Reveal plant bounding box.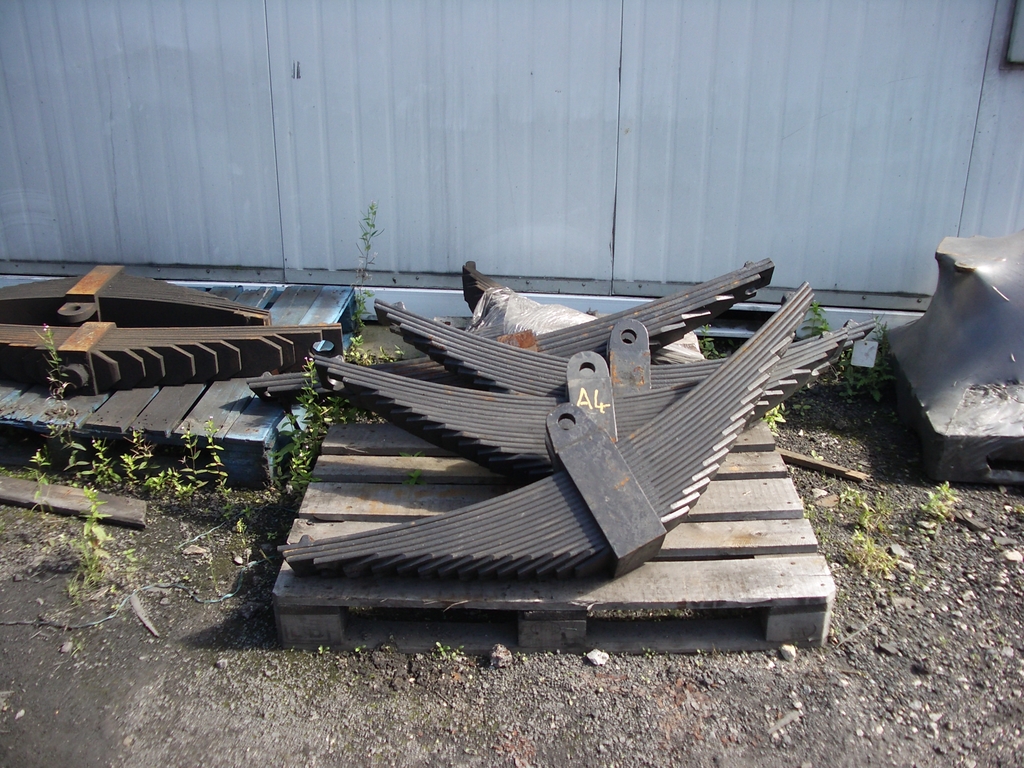
Revealed: pyautogui.locateOnScreen(918, 480, 957, 520).
